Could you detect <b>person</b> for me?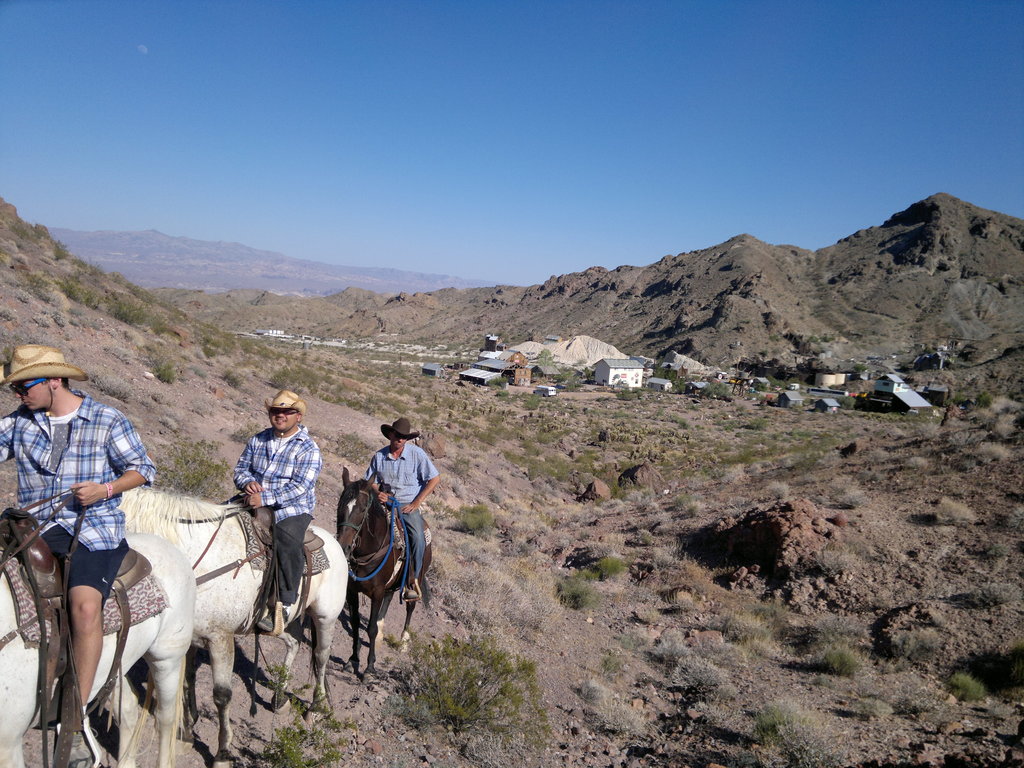
Detection result: [x1=231, y1=393, x2=321, y2=633].
